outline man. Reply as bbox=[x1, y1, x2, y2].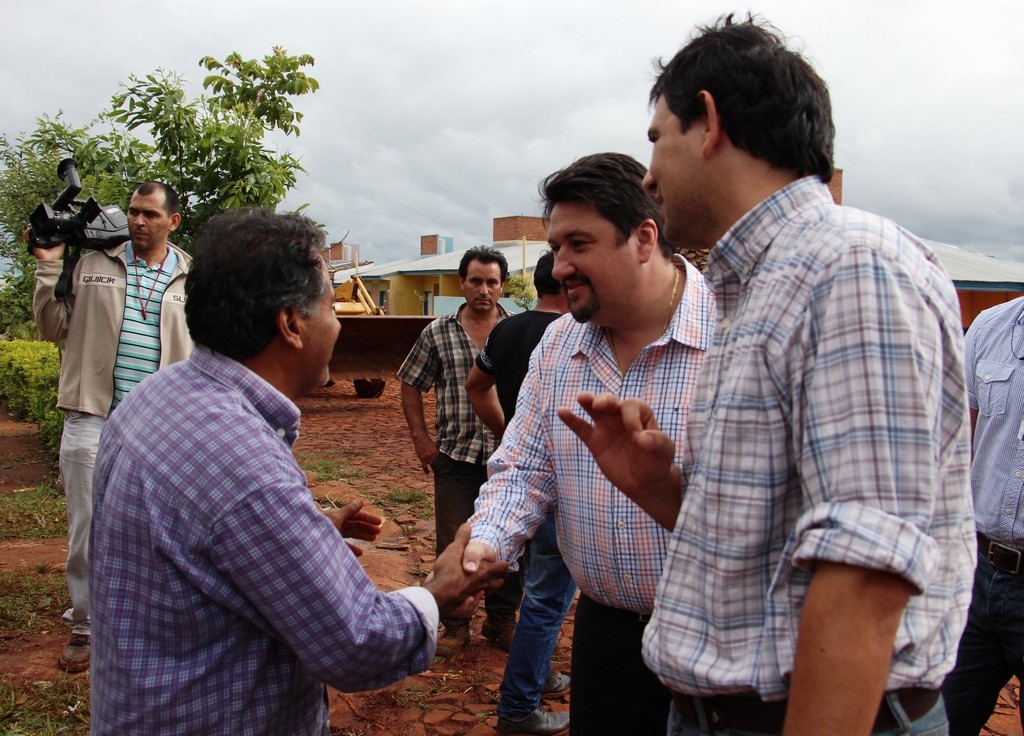
bbox=[473, 160, 738, 709].
